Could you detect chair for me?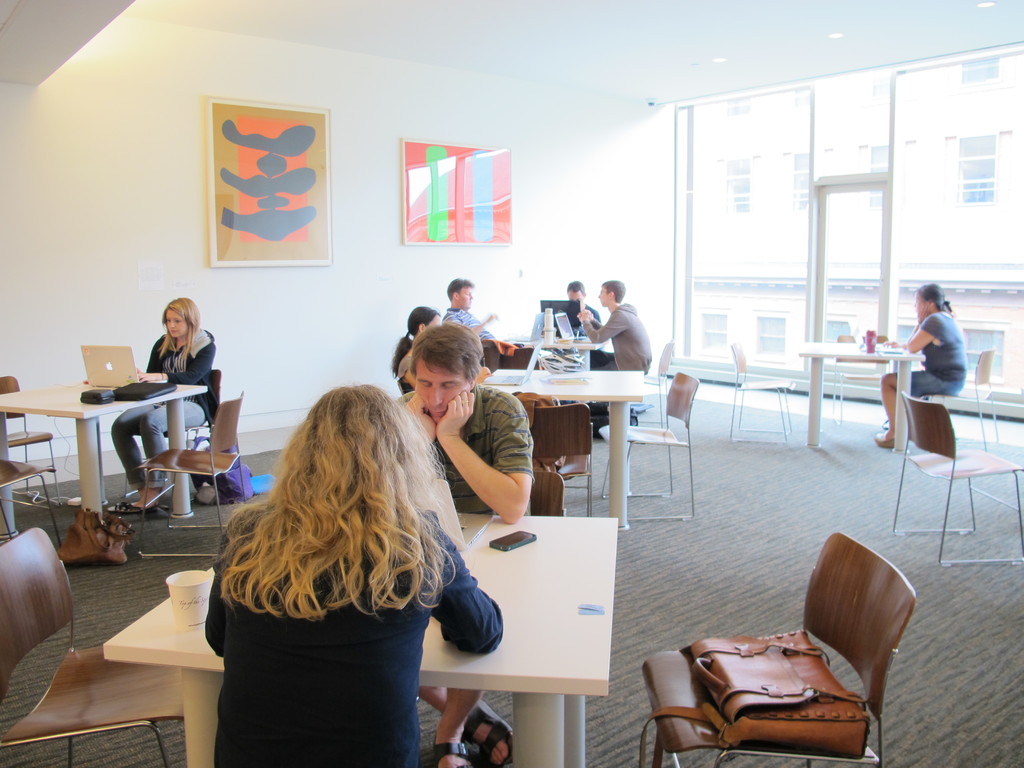
Detection result: x1=508, y1=345, x2=538, y2=371.
